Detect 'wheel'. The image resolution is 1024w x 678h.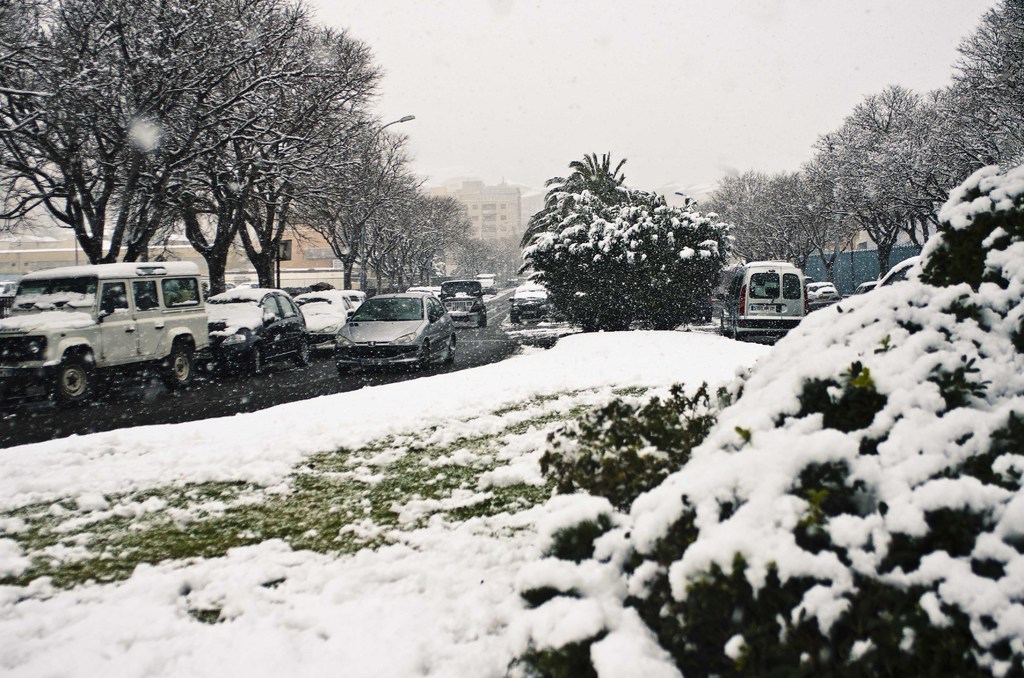
bbox(480, 314, 486, 329).
